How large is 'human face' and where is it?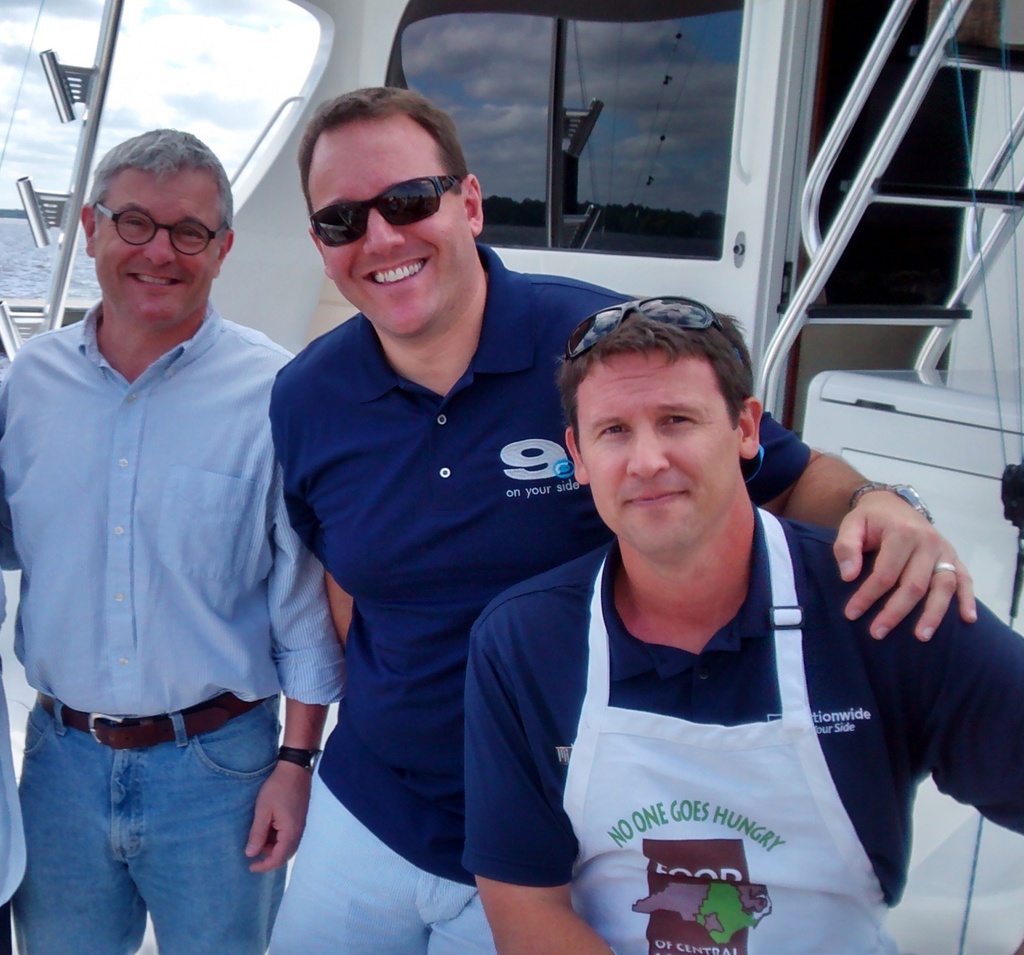
Bounding box: [575,348,744,556].
